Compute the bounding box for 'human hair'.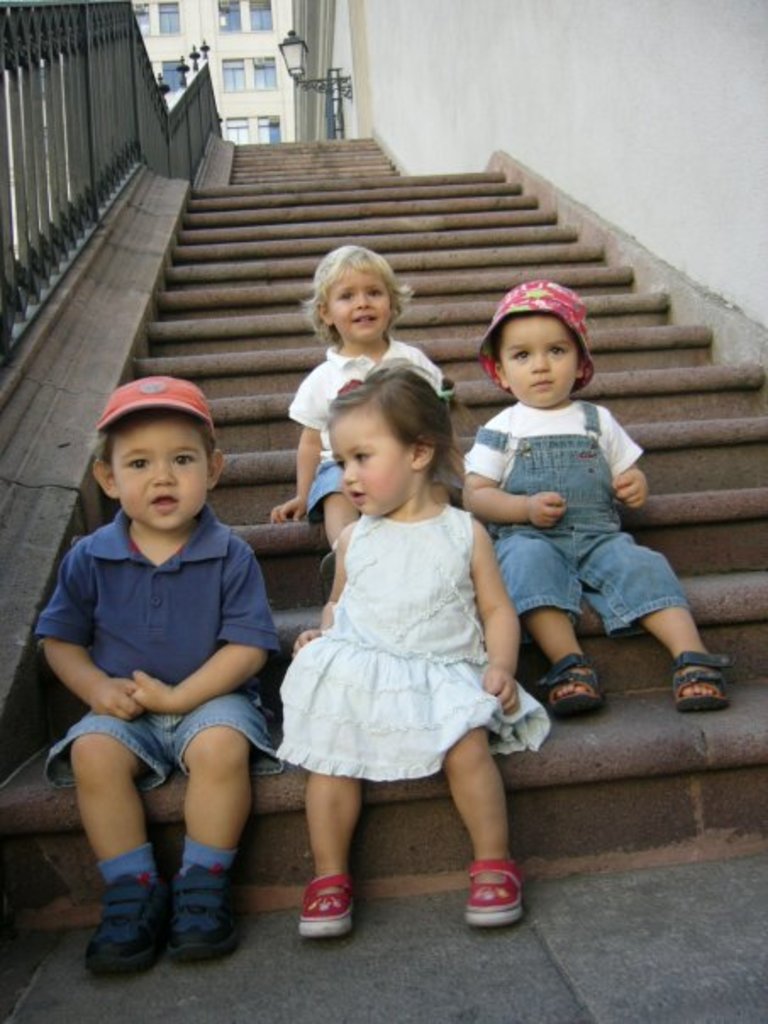
{"left": 488, "top": 309, "right": 546, "bottom": 366}.
